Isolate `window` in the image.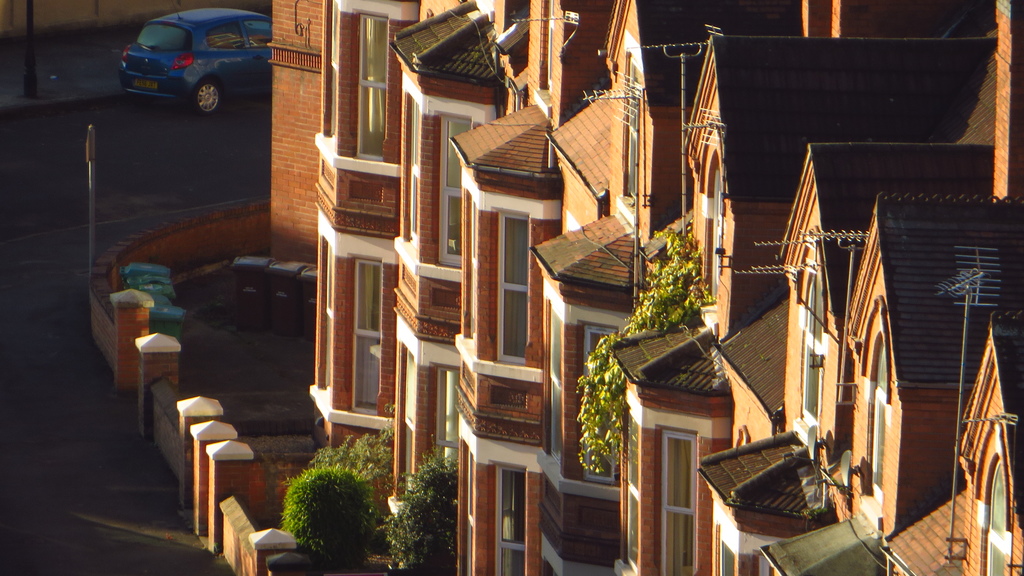
Isolated region: 798:266:826:433.
